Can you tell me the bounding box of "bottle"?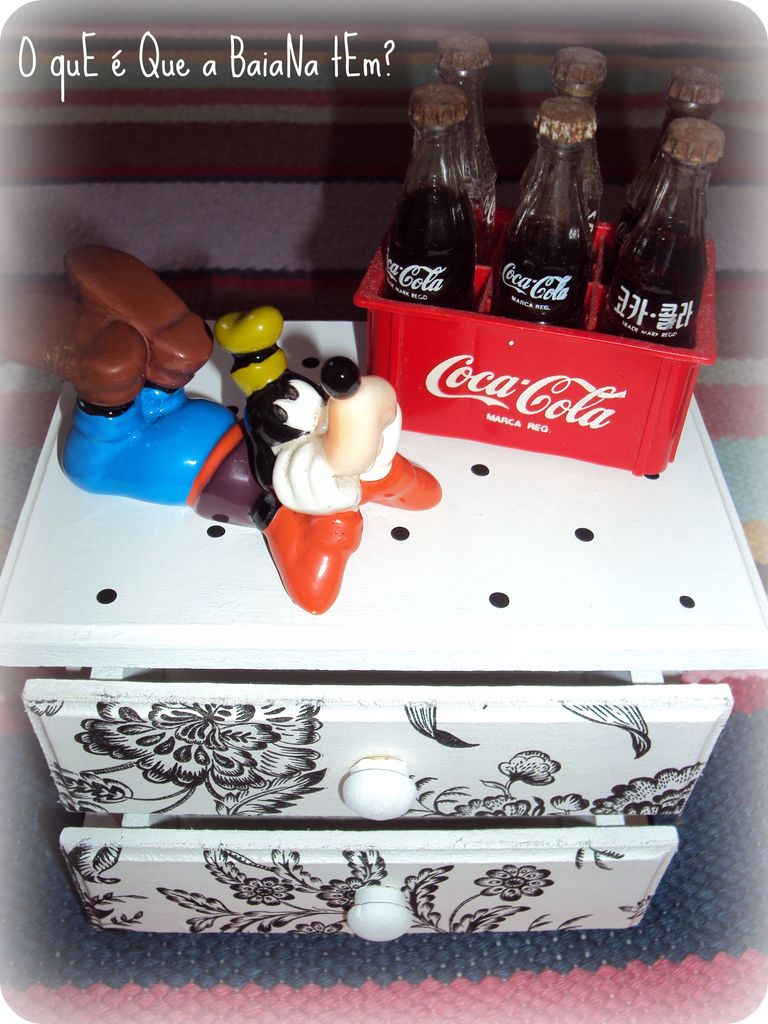
bbox=(384, 78, 475, 309).
